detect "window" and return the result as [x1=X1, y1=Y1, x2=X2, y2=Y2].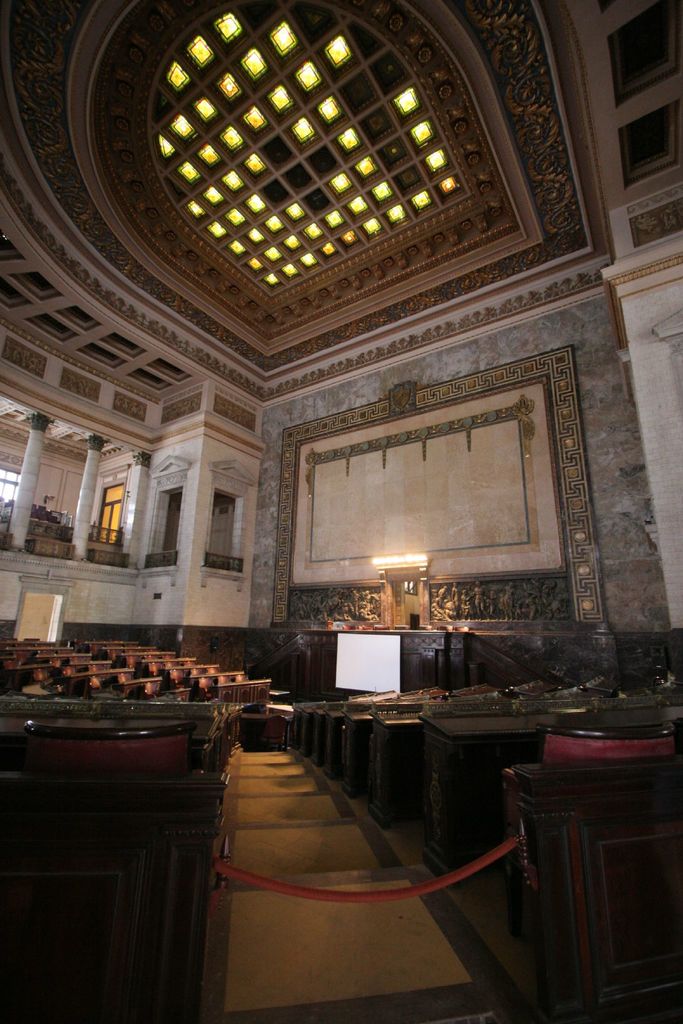
[x1=0, y1=474, x2=20, y2=503].
